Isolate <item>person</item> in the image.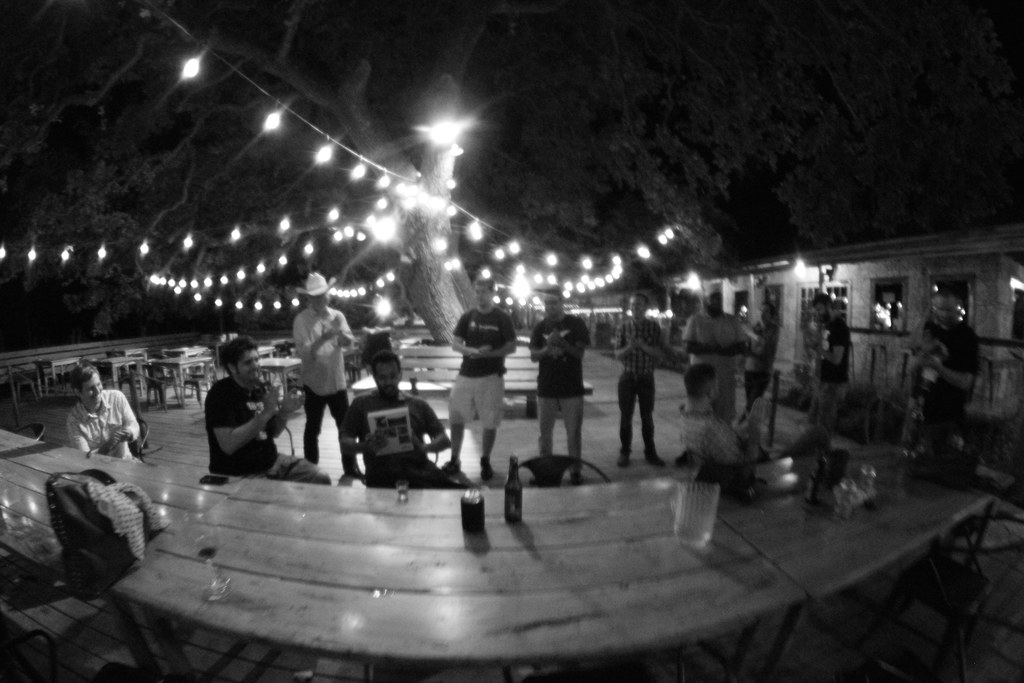
Isolated region: (left=671, top=359, right=750, bottom=469).
